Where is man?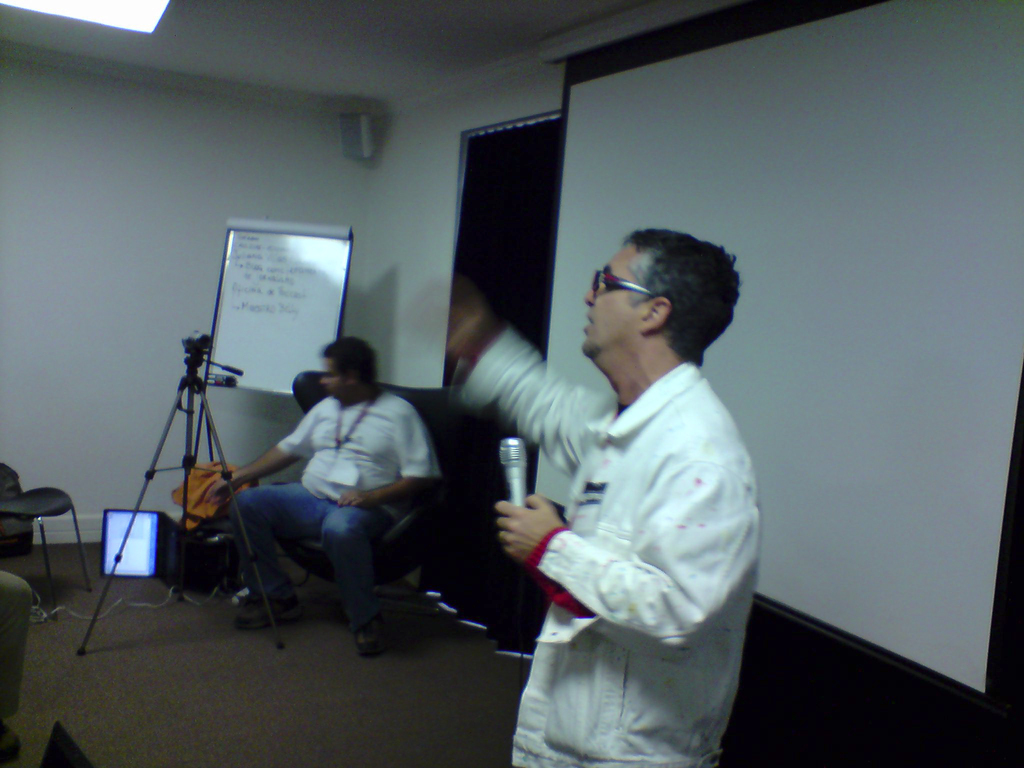
x1=441, y1=229, x2=765, y2=767.
